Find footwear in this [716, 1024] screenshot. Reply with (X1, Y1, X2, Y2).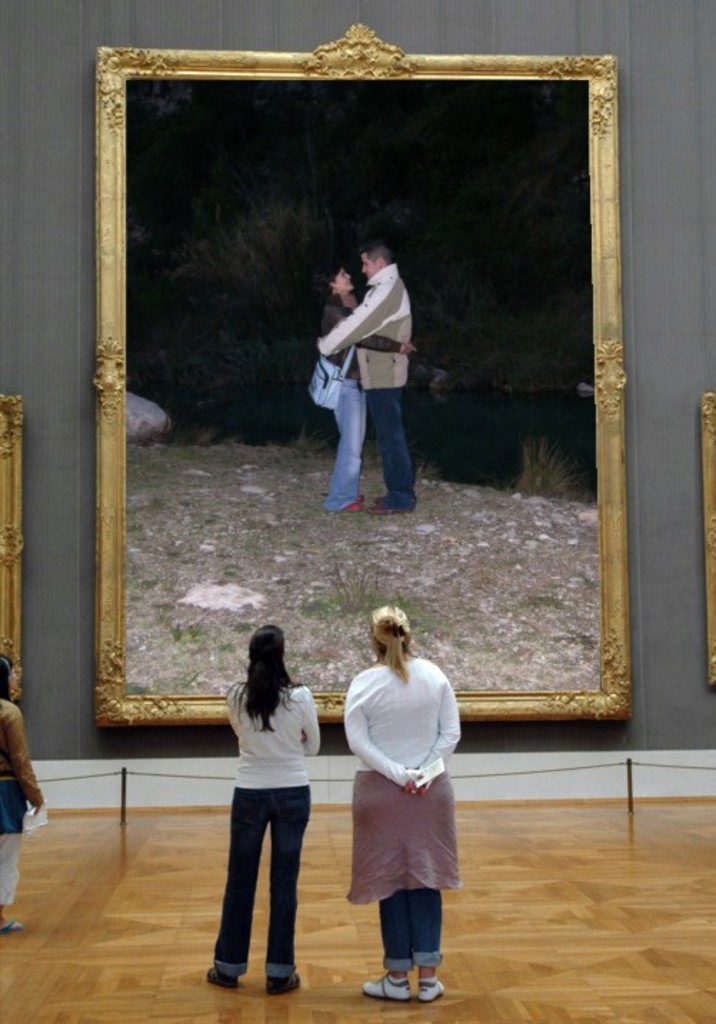
(360, 975, 412, 1003).
